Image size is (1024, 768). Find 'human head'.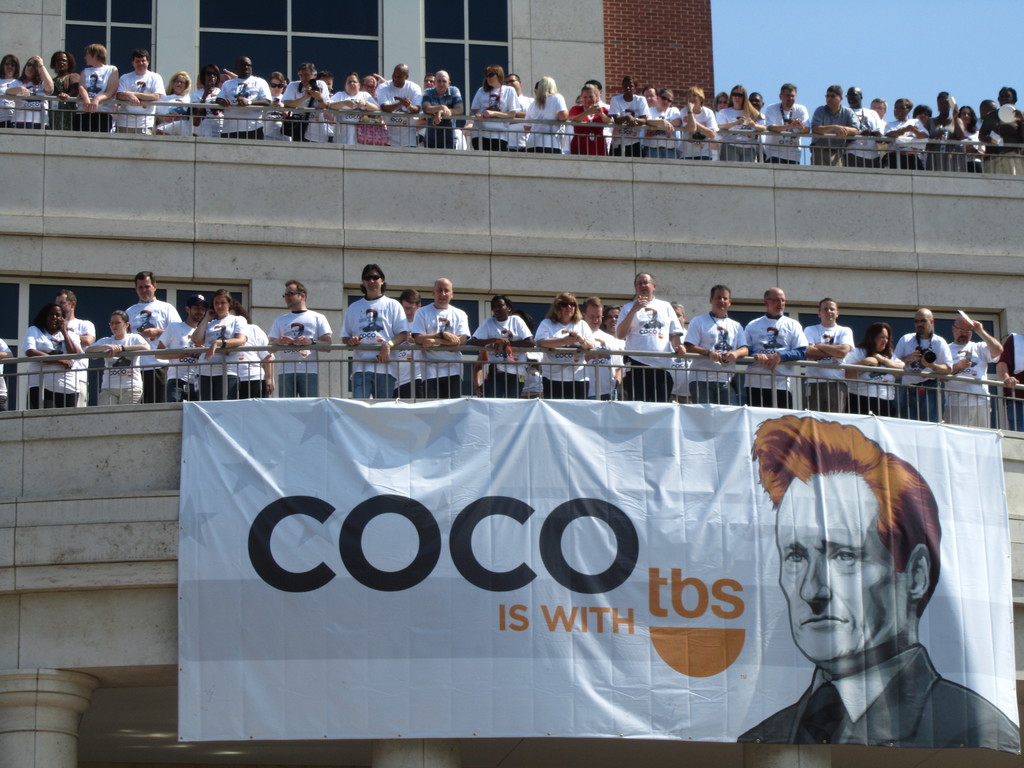
rect(425, 72, 435, 87).
